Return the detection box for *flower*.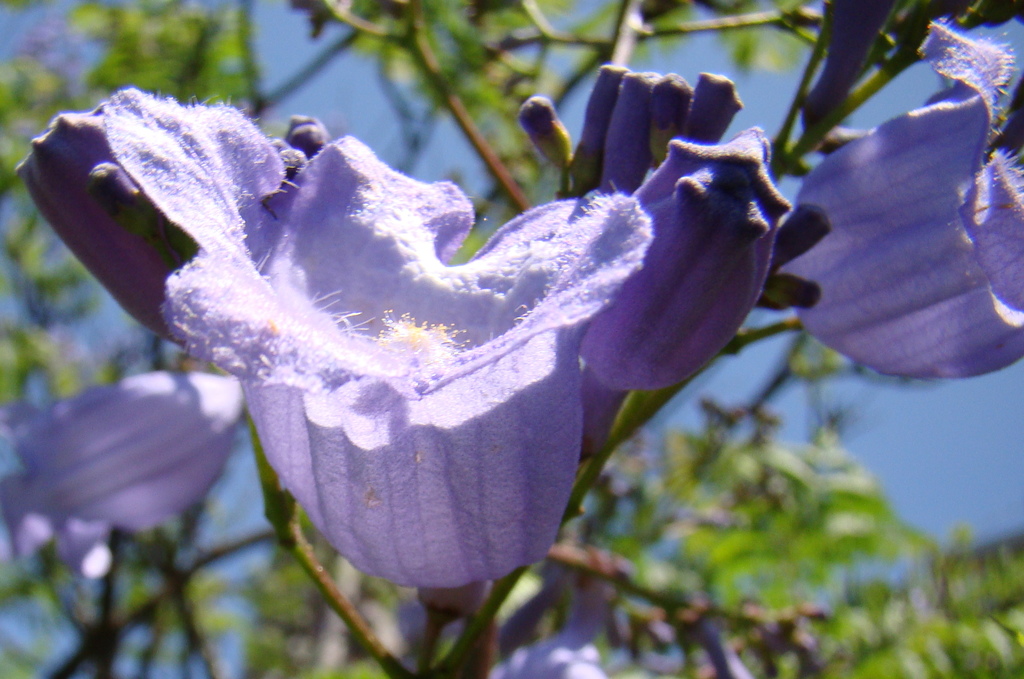
(783,1,1023,383).
